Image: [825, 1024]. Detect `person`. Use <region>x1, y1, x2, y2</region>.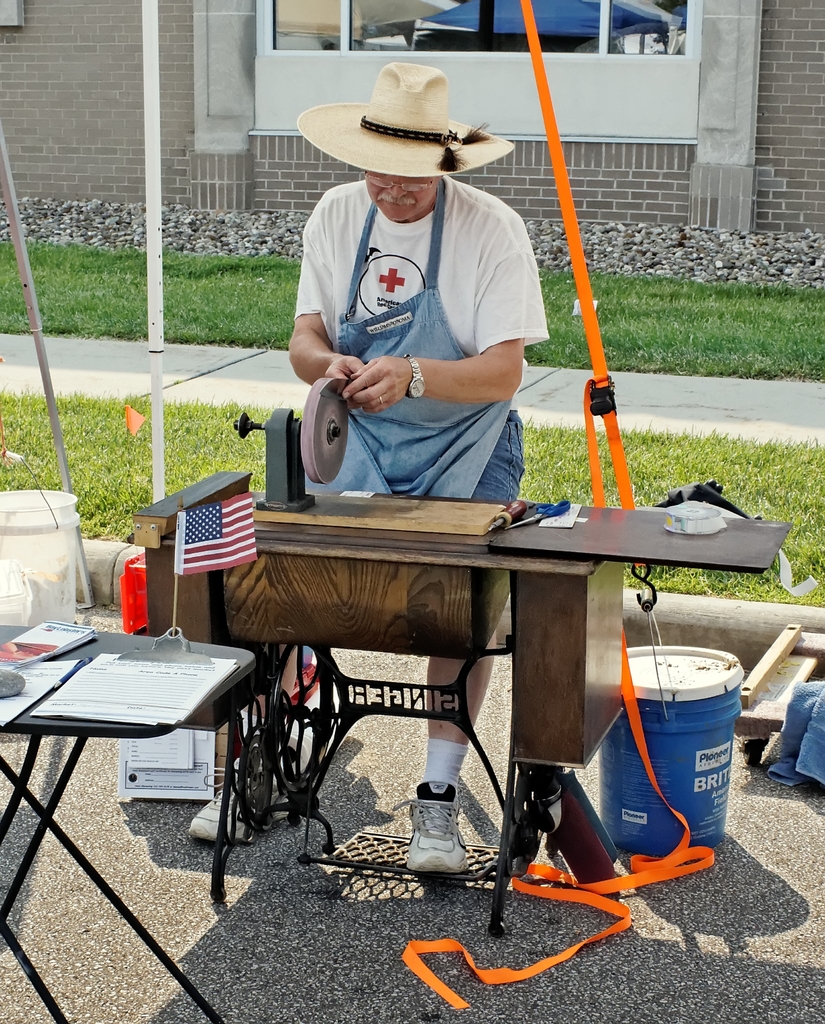
<region>188, 60, 549, 885</region>.
